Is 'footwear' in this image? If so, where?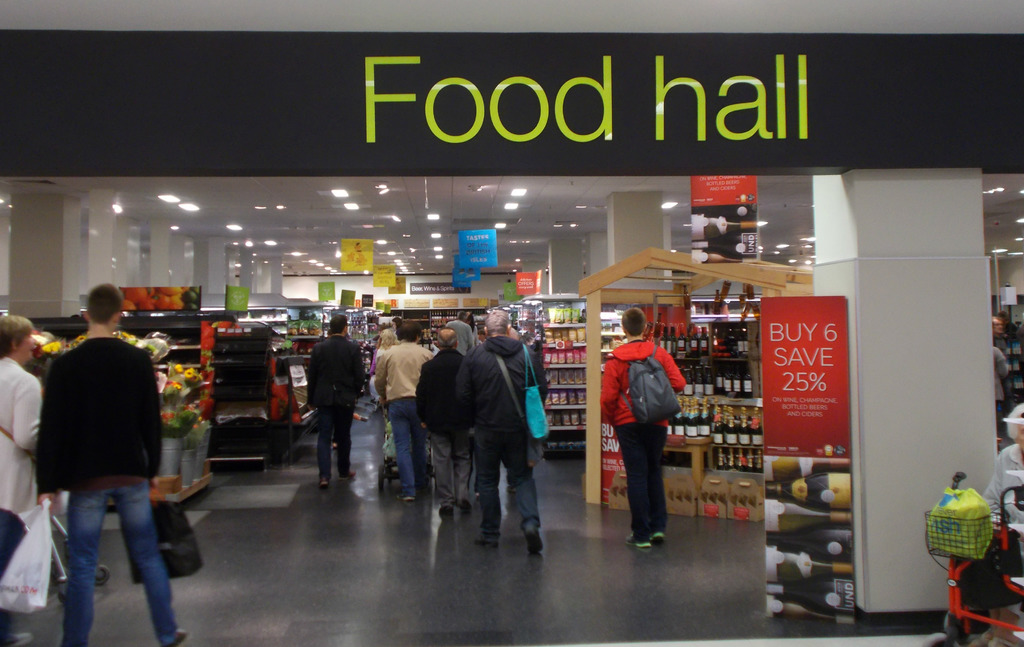
Yes, at {"x1": 654, "y1": 519, "x2": 668, "y2": 543}.
